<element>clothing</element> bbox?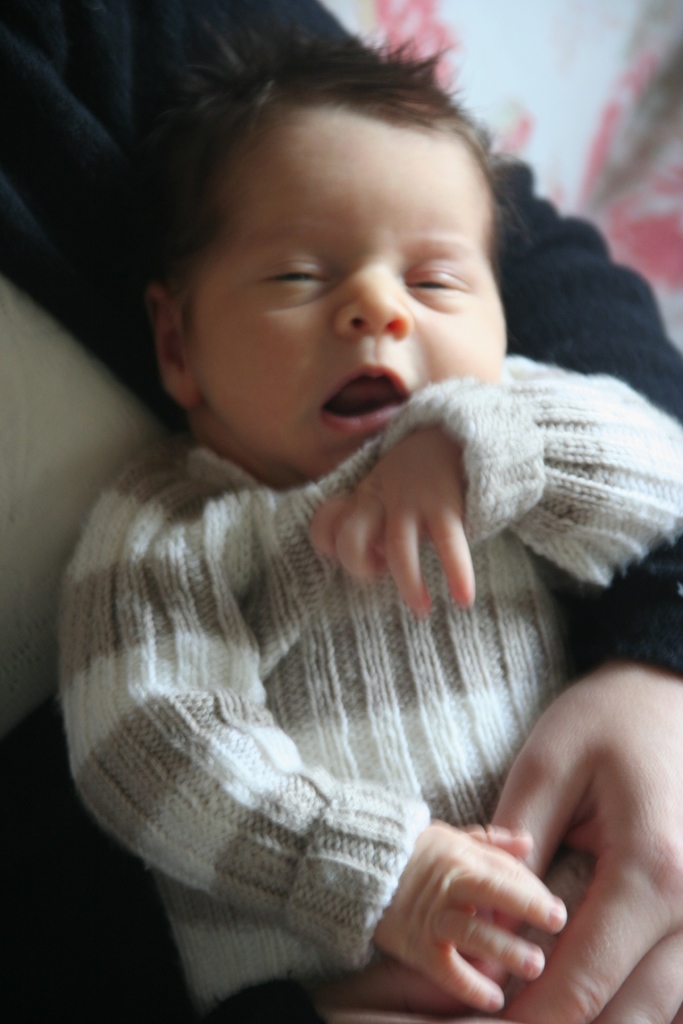
76, 358, 576, 947
